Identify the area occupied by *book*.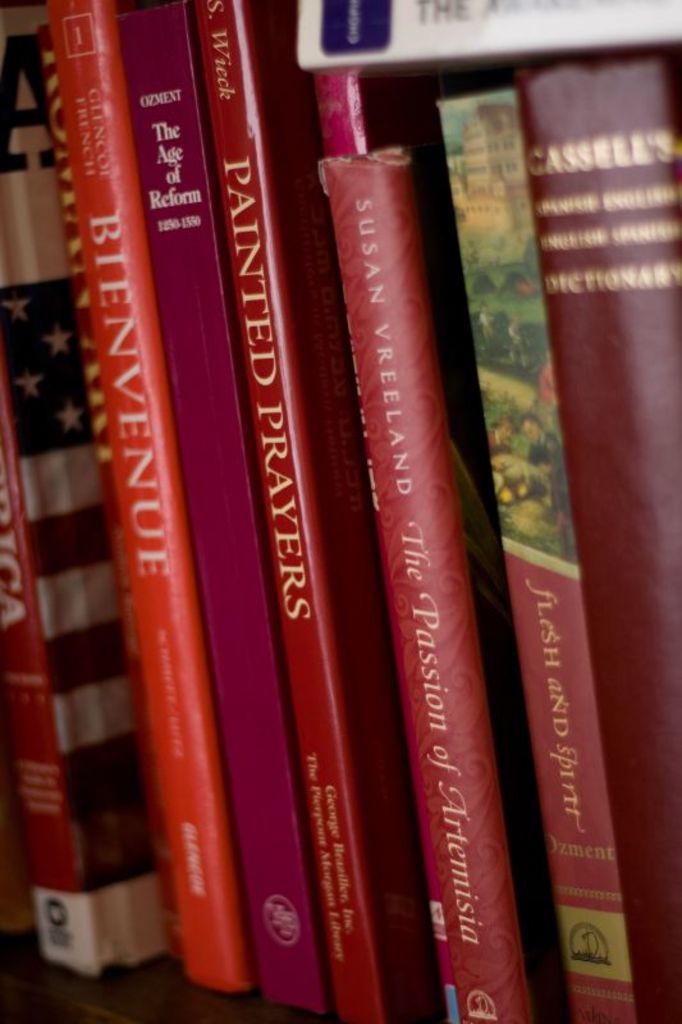
Area: region(49, 0, 257, 992).
